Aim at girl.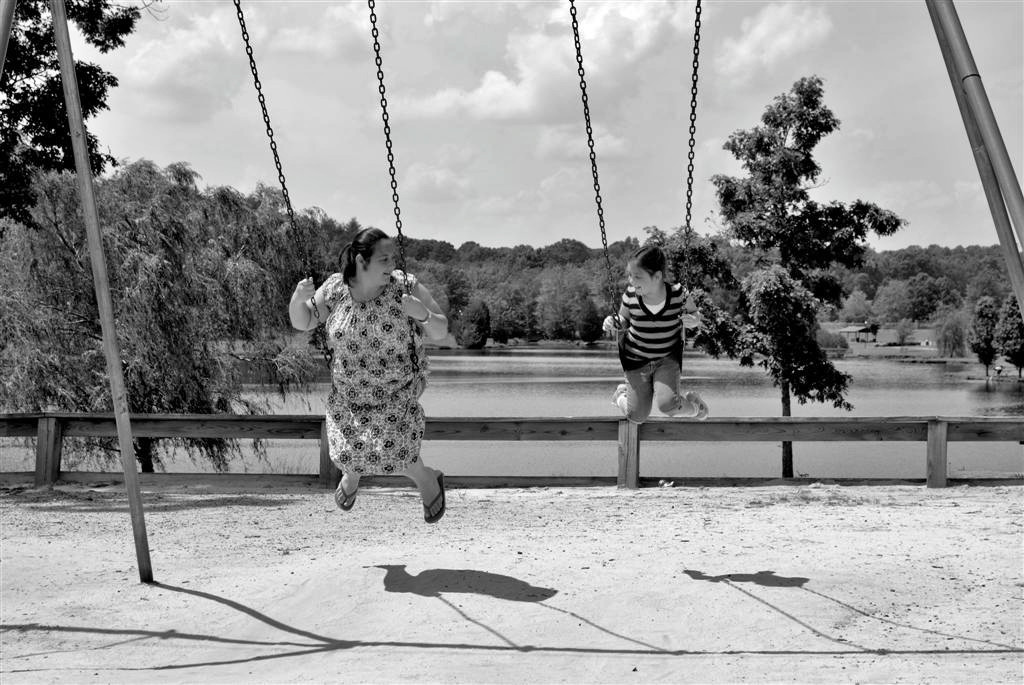
Aimed at (603, 245, 710, 422).
